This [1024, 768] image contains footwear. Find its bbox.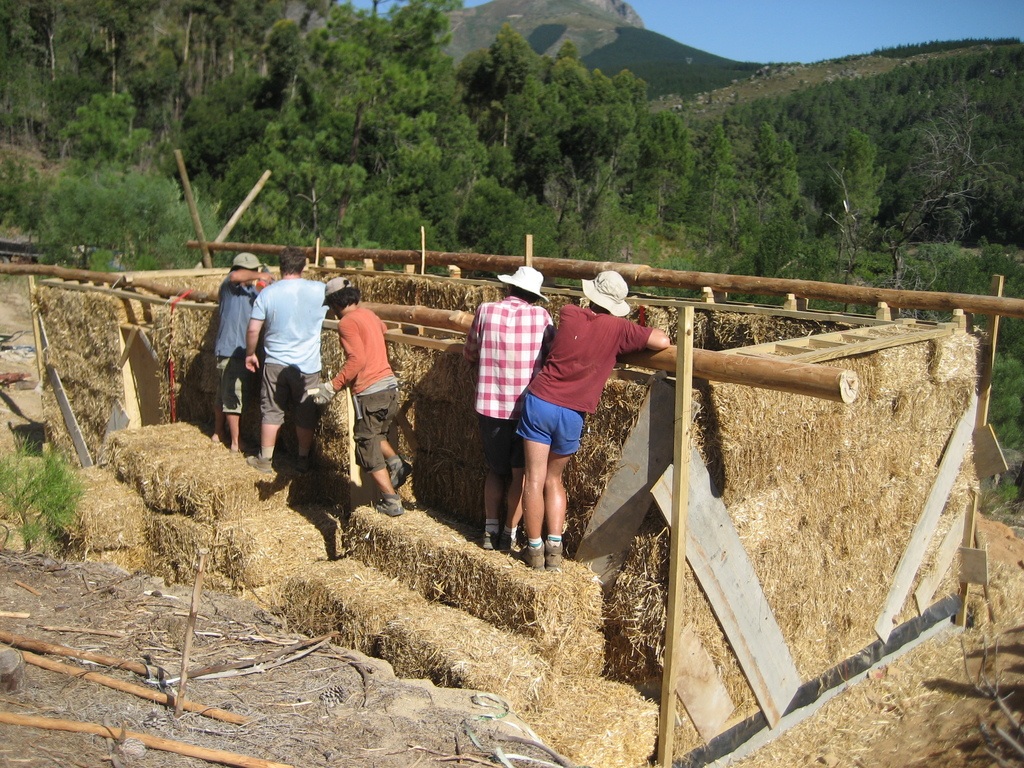
bbox=[293, 460, 308, 472].
